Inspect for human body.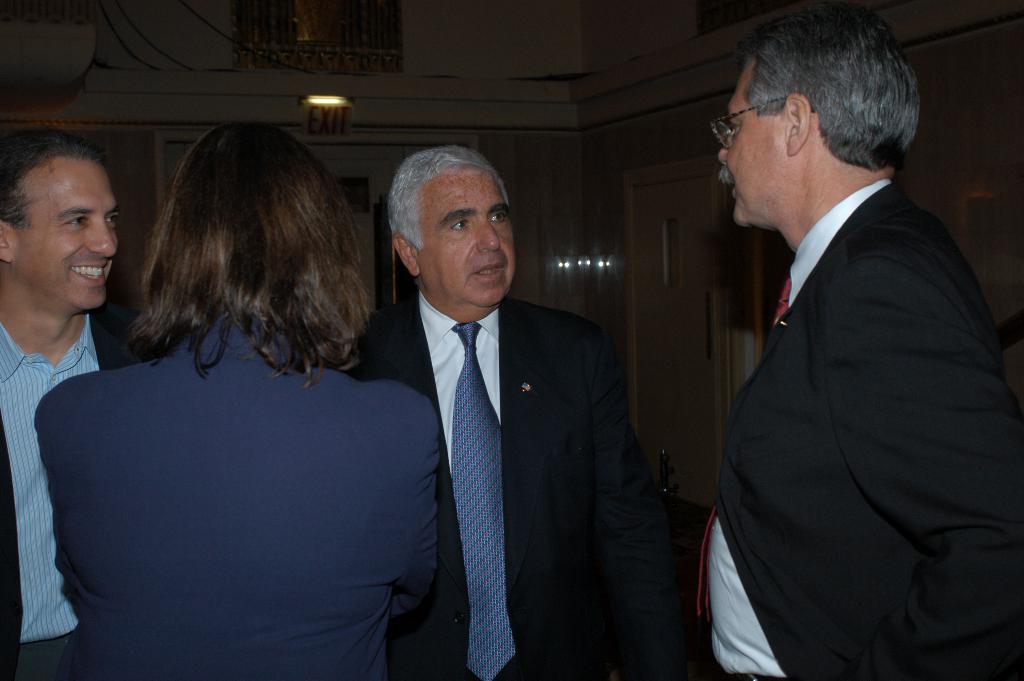
Inspection: left=0, top=308, right=154, bottom=680.
